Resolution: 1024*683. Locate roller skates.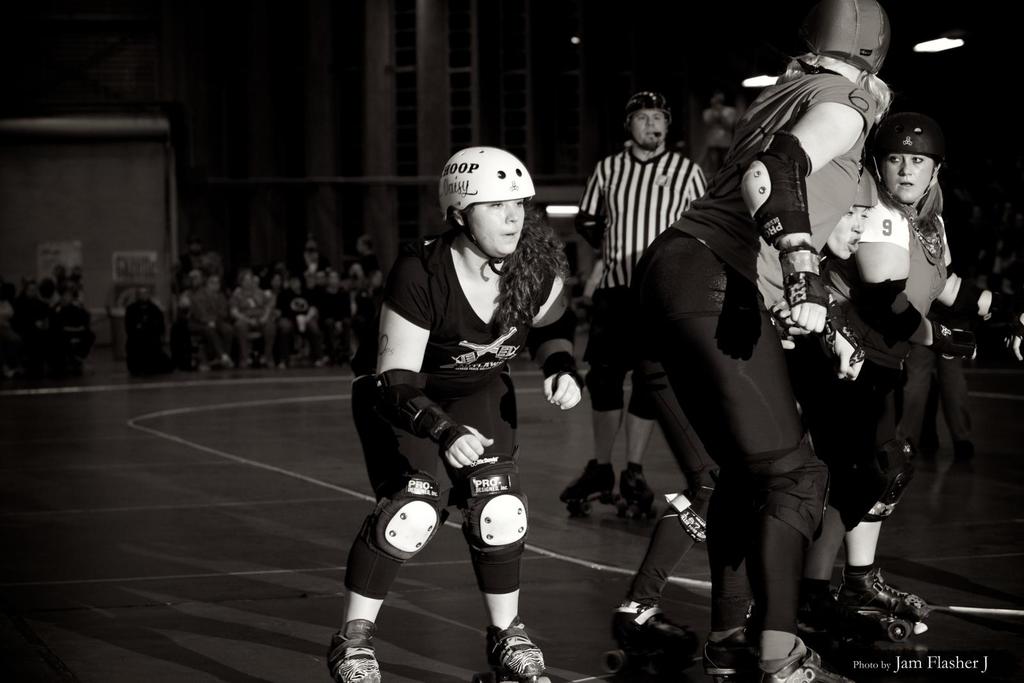
select_region(601, 606, 705, 680).
